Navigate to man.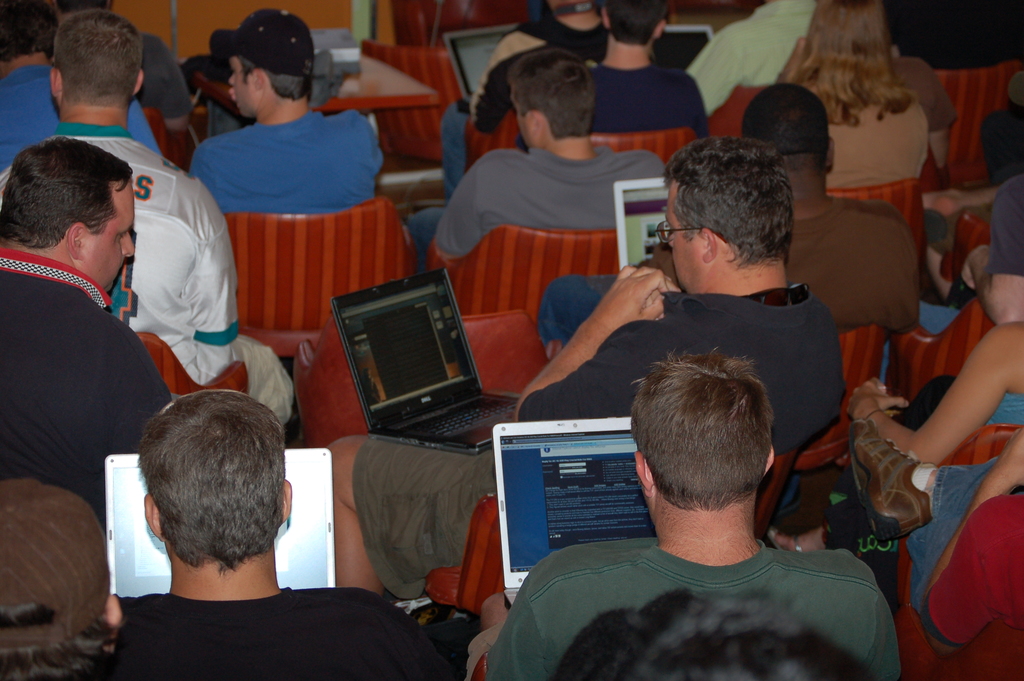
Navigation target: (406, 49, 675, 288).
